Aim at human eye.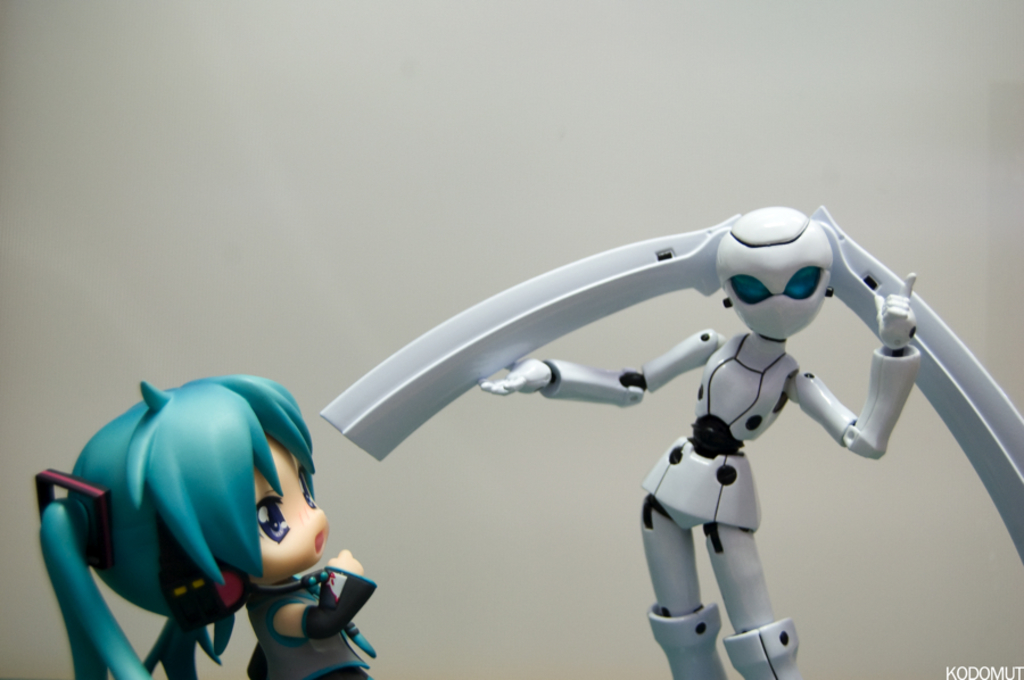
Aimed at [720,269,775,307].
